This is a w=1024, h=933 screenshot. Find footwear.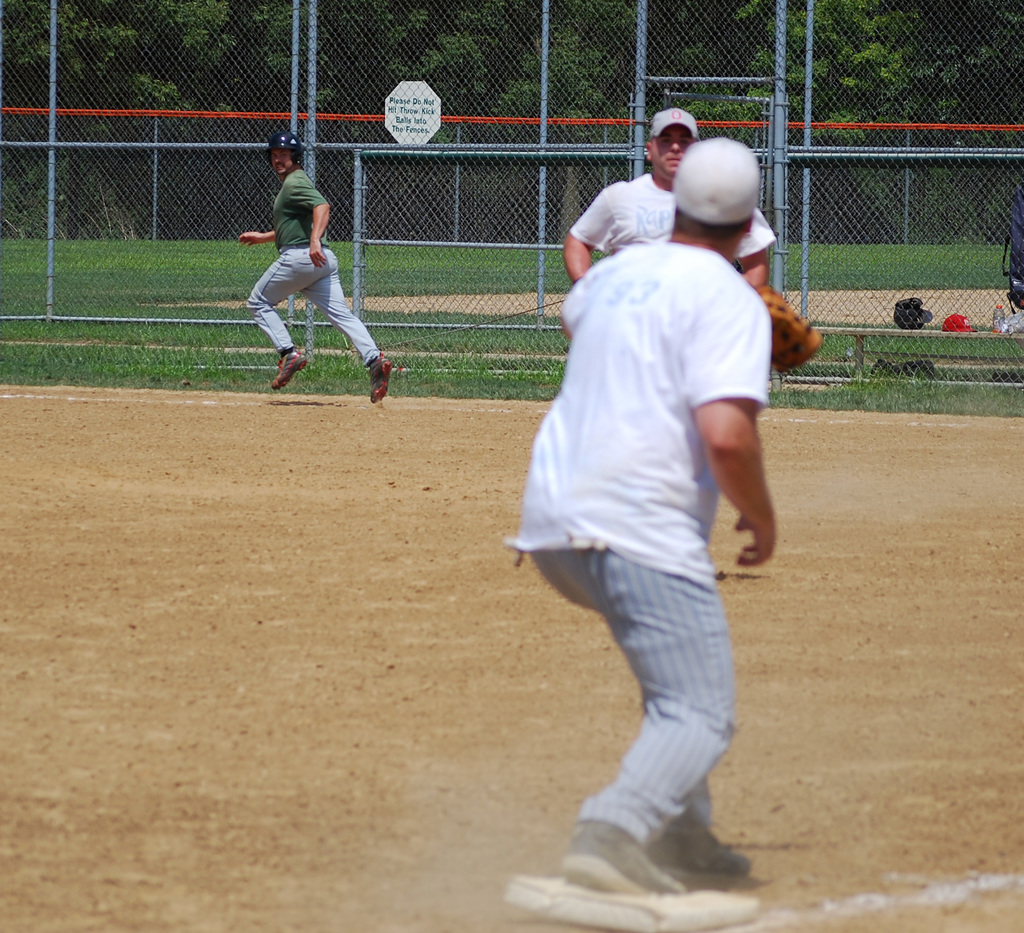
Bounding box: 563 823 680 888.
